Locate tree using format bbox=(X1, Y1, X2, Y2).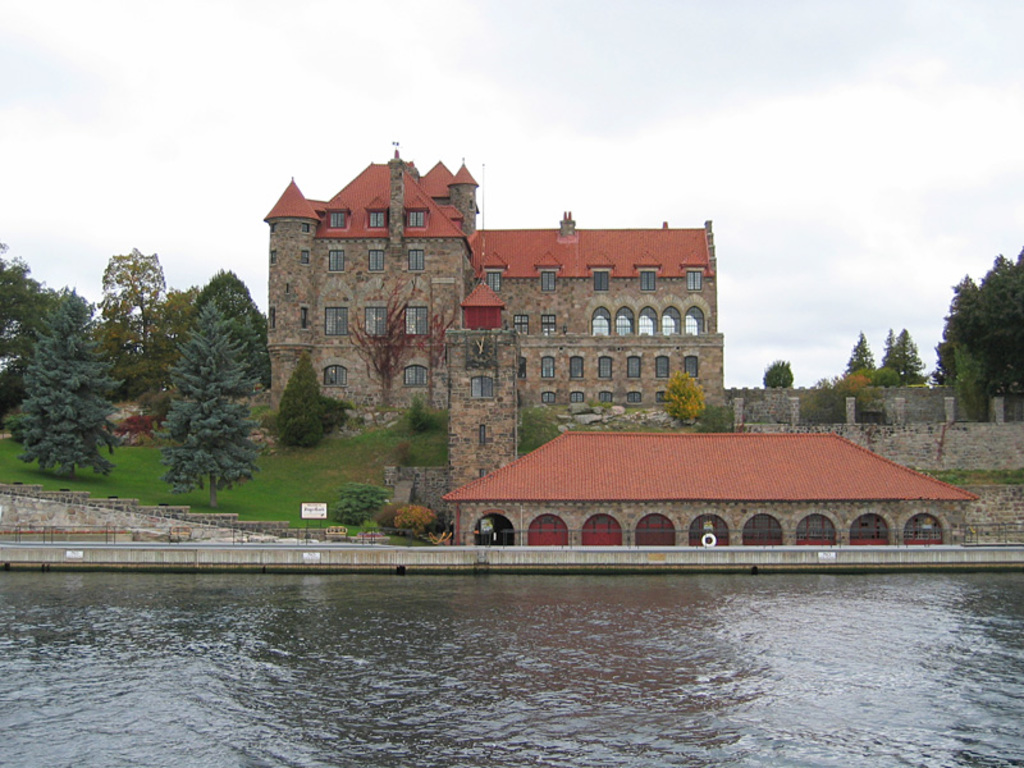
bbox=(93, 242, 160, 358).
